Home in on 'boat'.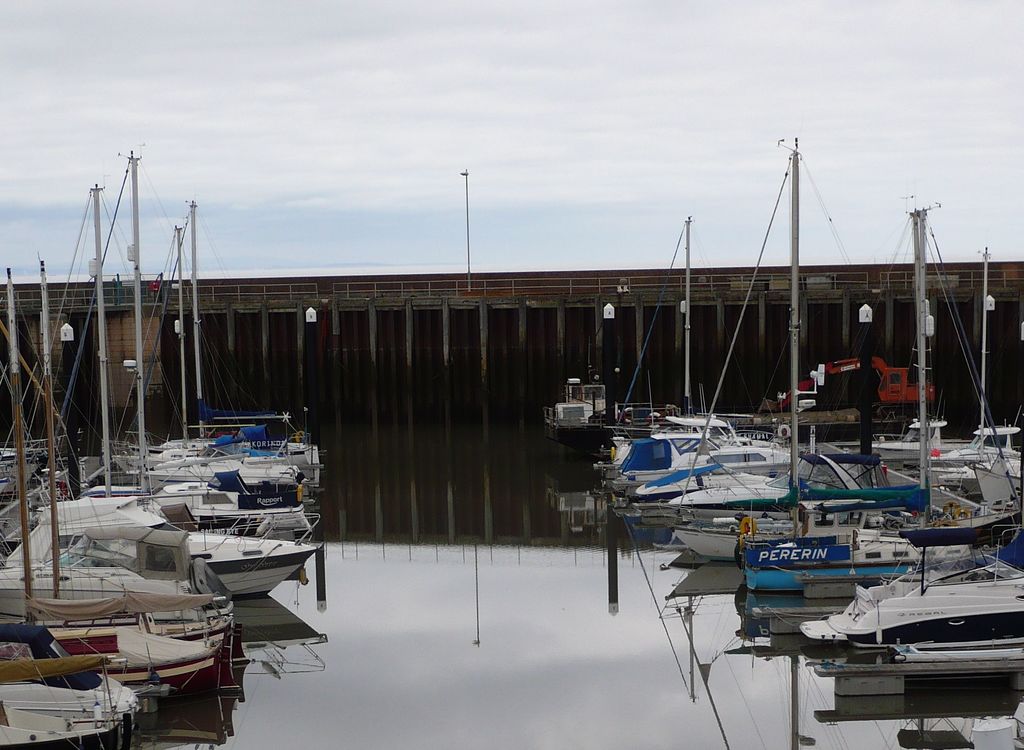
Homed in at [3, 249, 243, 710].
